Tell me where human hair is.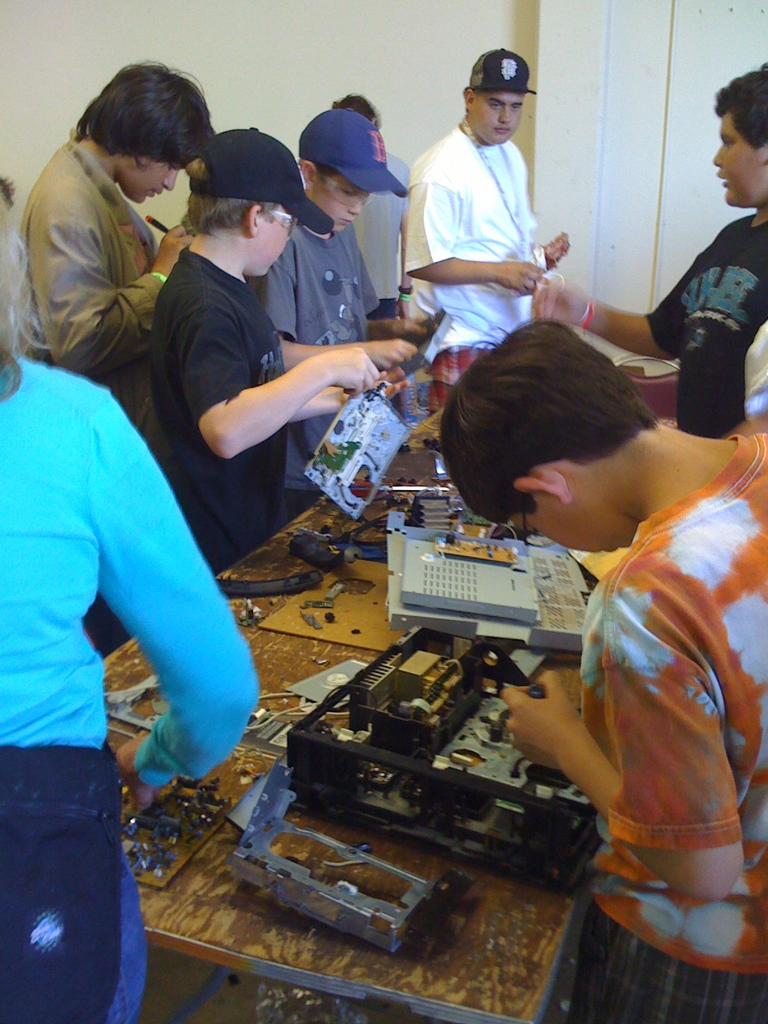
human hair is at region(334, 88, 378, 128).
